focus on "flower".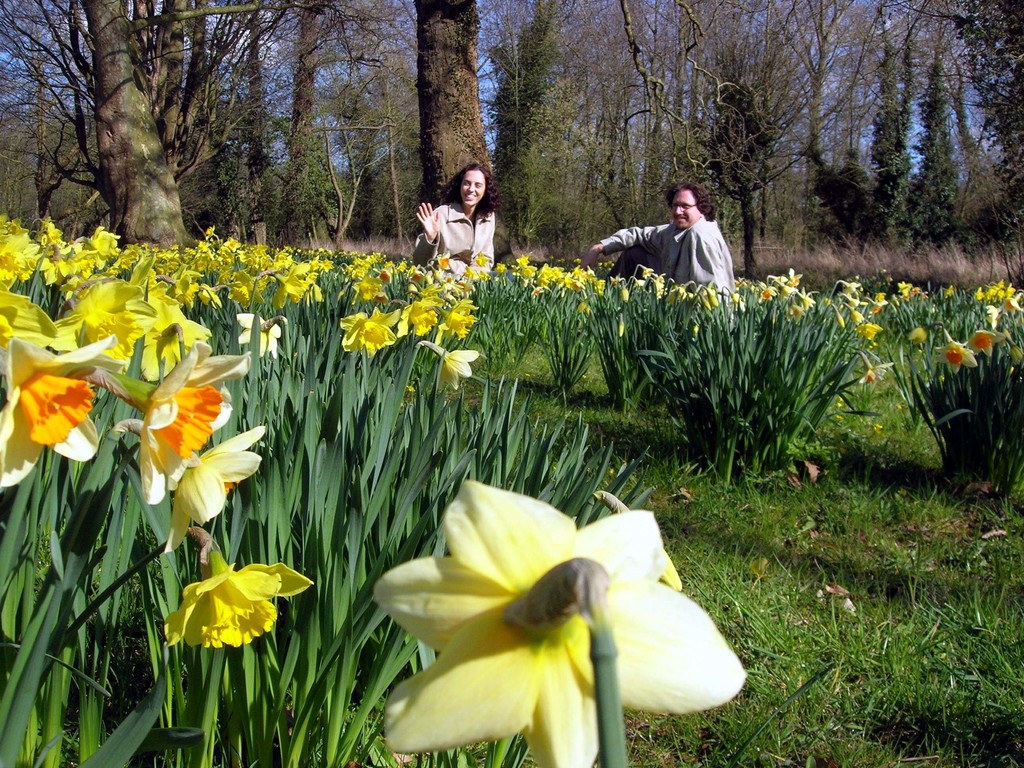
Focused at (left=62, top=272, right=157, bottom=372).
